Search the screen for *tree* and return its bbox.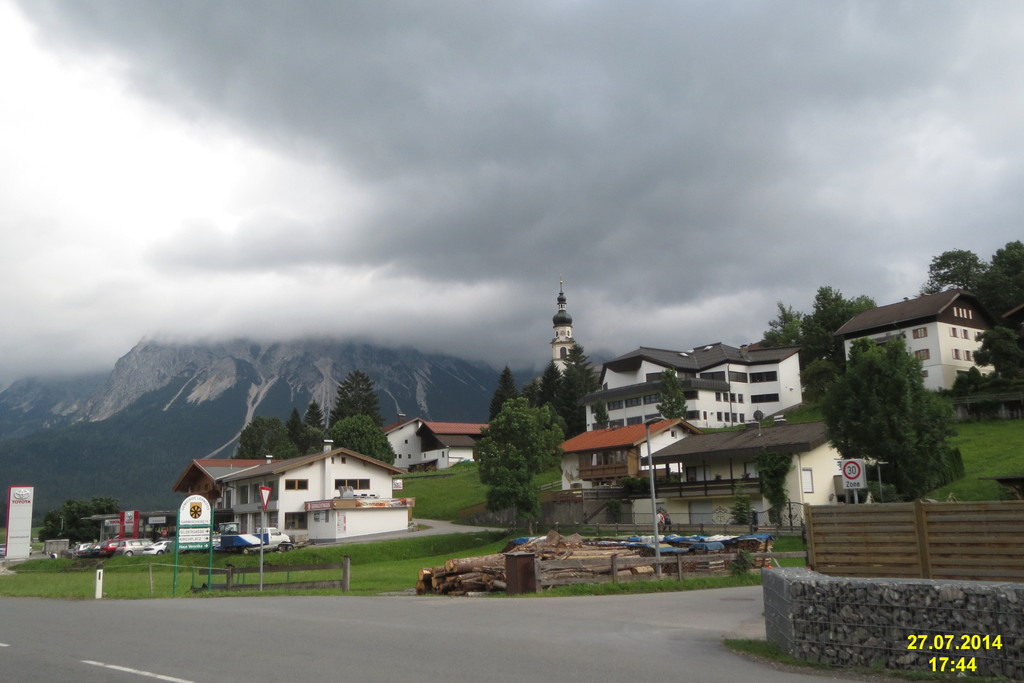
Found: x1=822 y1=336 x2=968 y2=529.
